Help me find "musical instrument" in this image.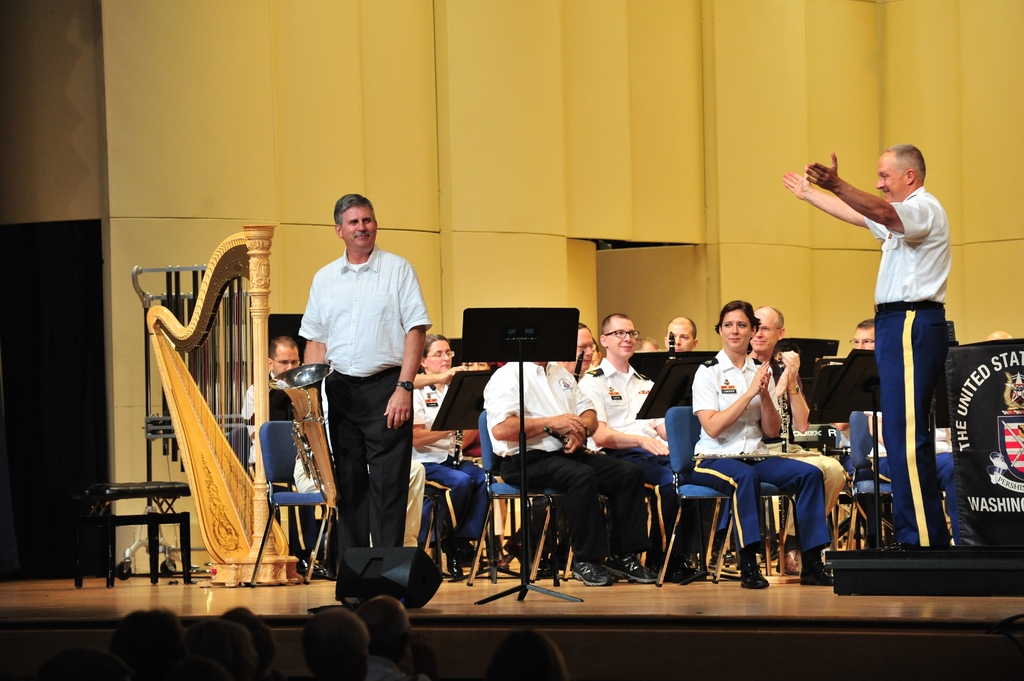
Found it: Rect(140, 220, 308, 588).
